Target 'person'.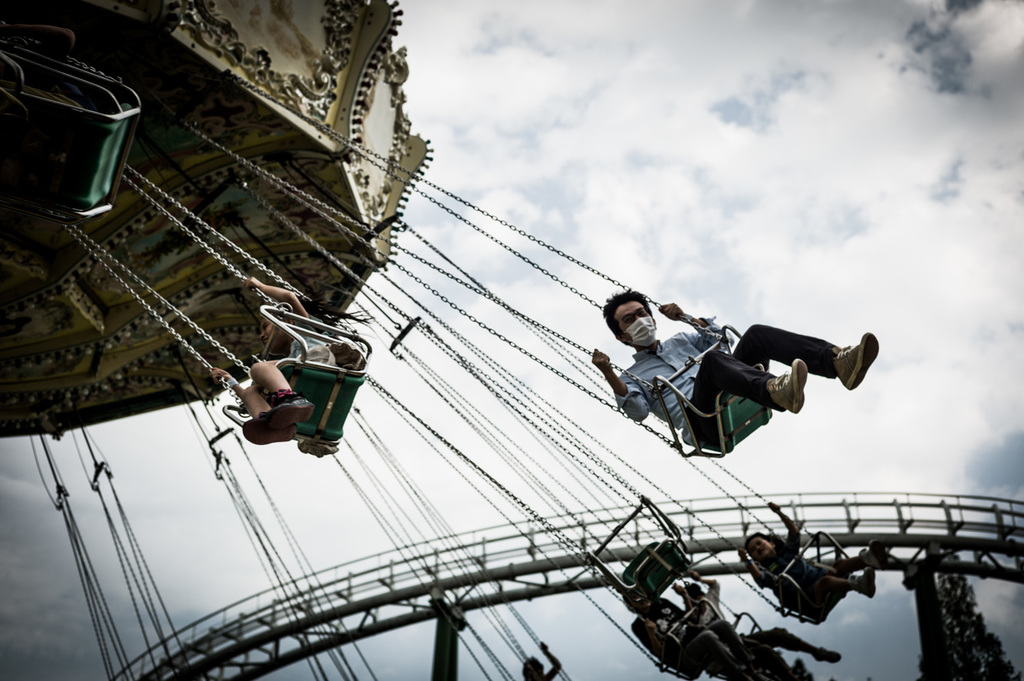
Target region: bbox=[674, 568, 843, 666].
